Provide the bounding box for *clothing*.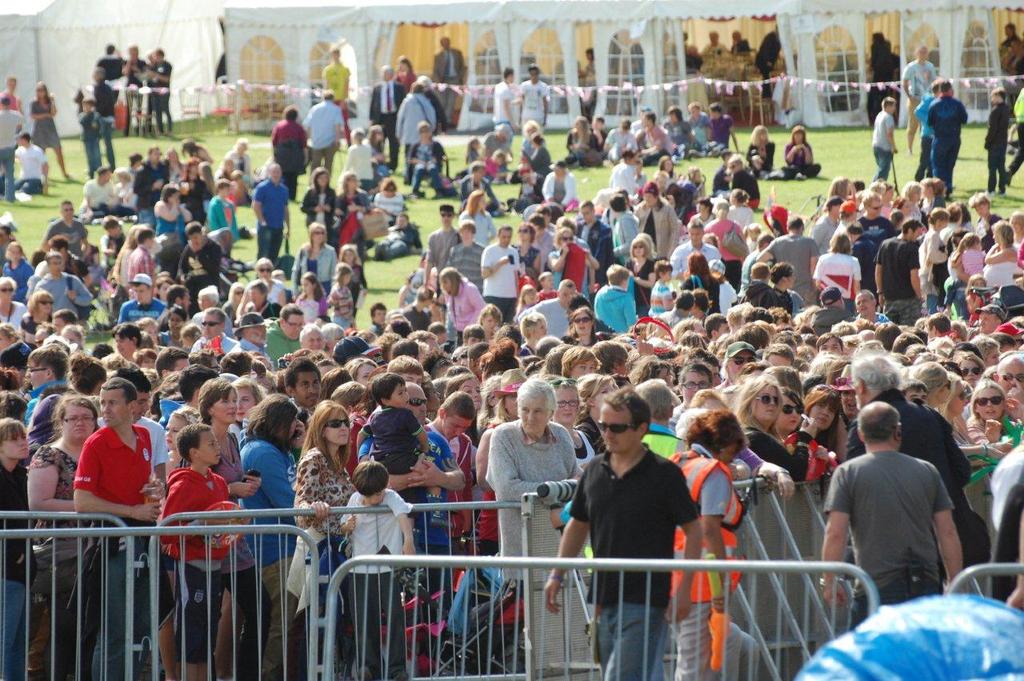
crop(18, 439, 78, 680).
